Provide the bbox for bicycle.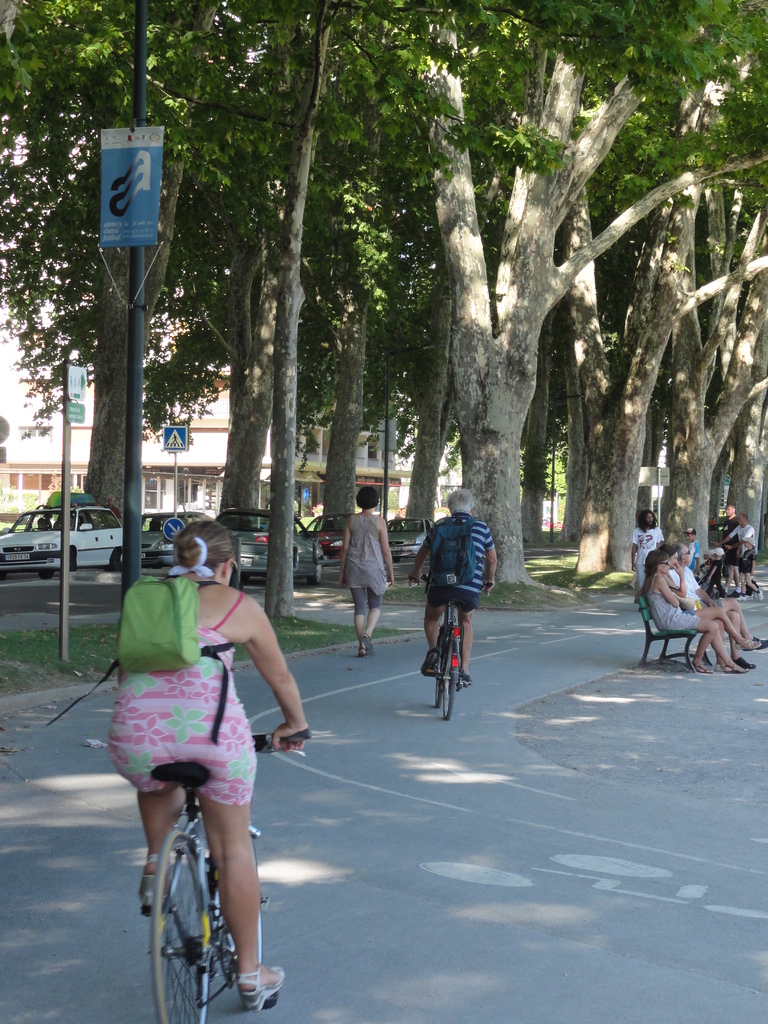
<region>410, 572, 492, 723</region>.
